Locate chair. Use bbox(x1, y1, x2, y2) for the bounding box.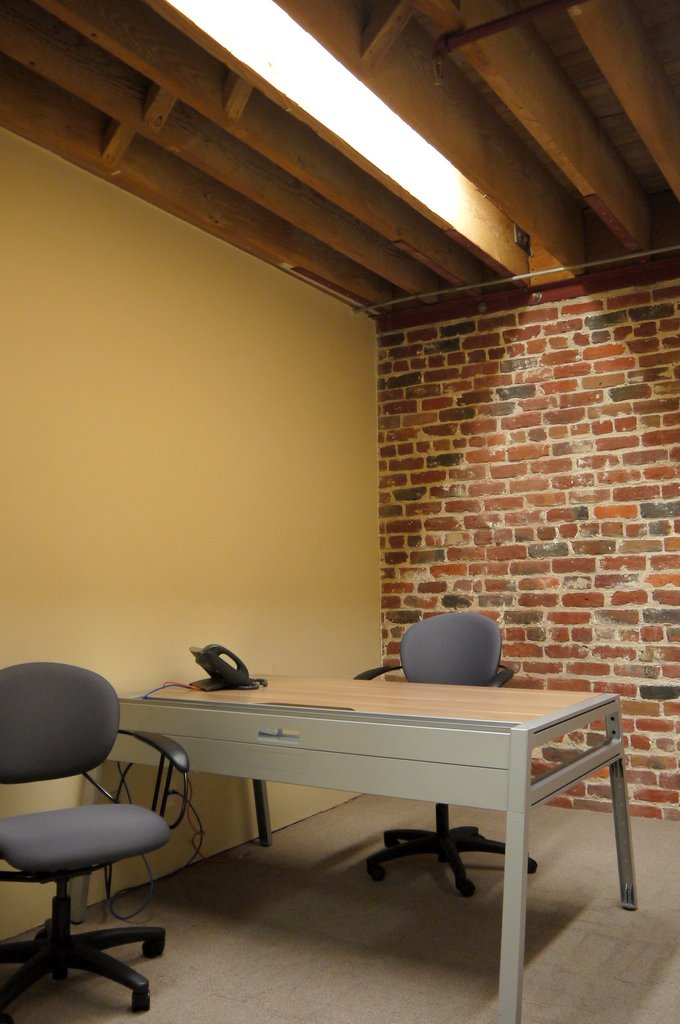
bbox(0, 704, 177, 1019).
